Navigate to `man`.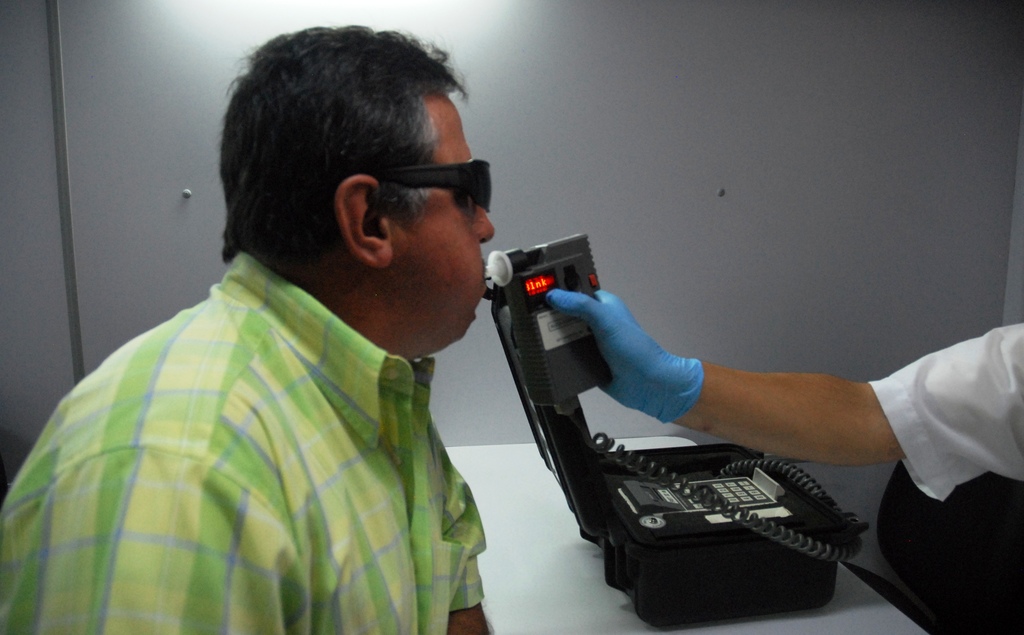
Navigation target: bbox(540, 284, 1023, 501).
